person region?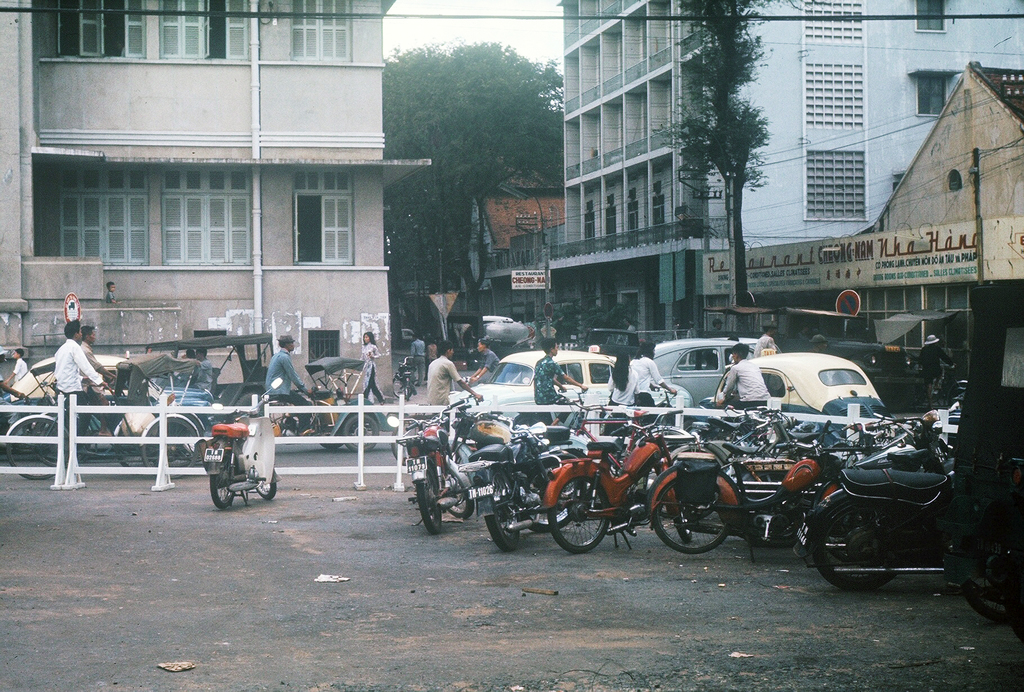
bbox=[406, 327, 424, 377]
